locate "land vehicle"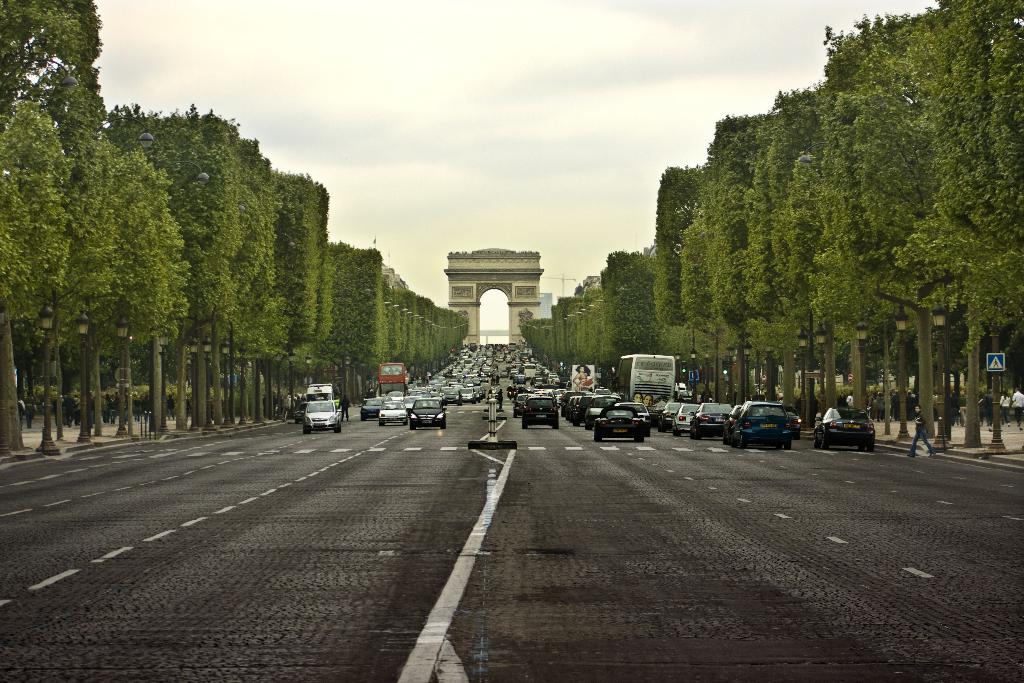
(728,397,787,446)
